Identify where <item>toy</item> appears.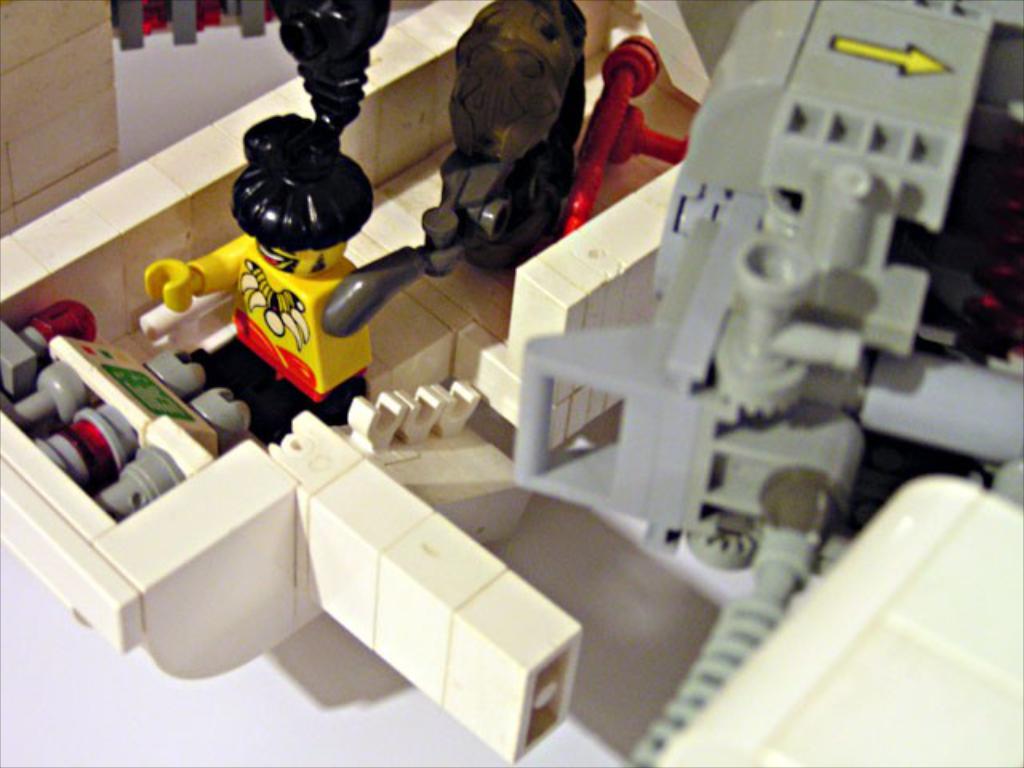
Appears at detection(434, 0, 605, 290).
